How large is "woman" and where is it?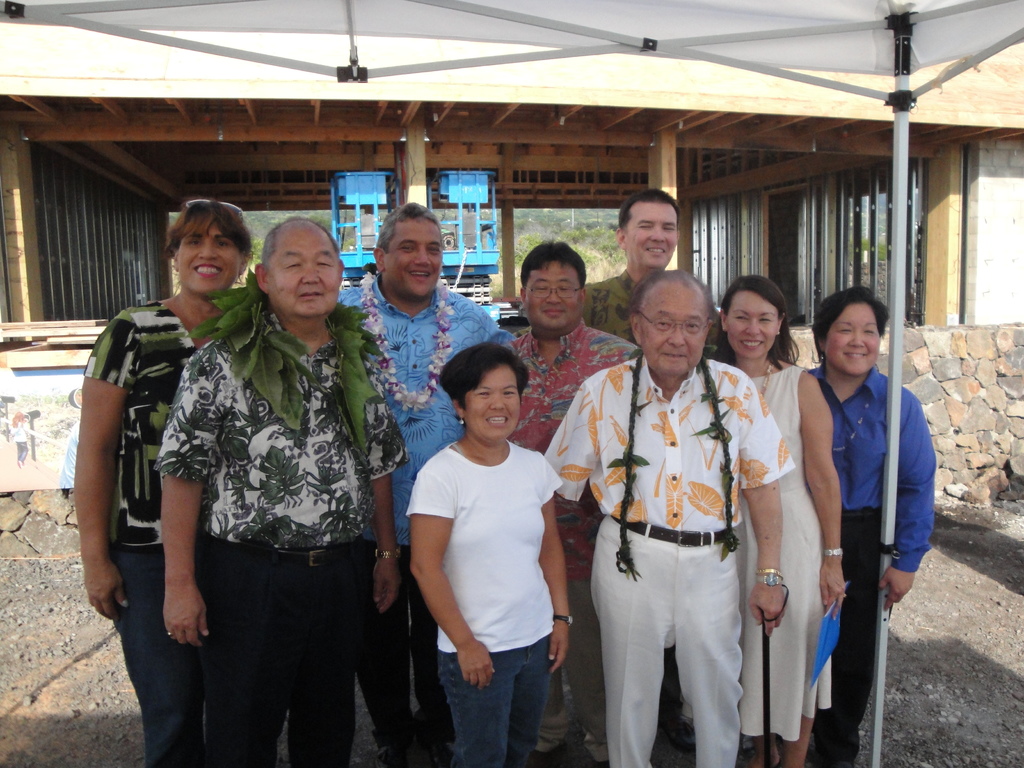
Bounding box: left=68, top=193, right=270, bottom=767.
